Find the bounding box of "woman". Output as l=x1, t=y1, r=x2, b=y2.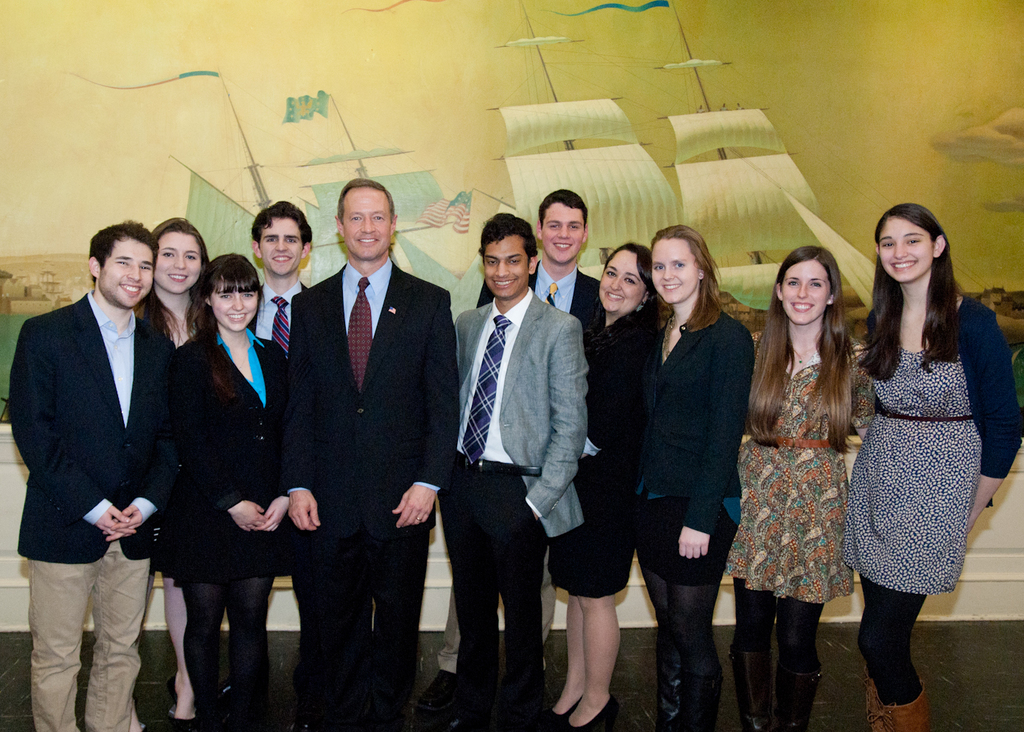
l=536, t=241, r=663, b=731.
